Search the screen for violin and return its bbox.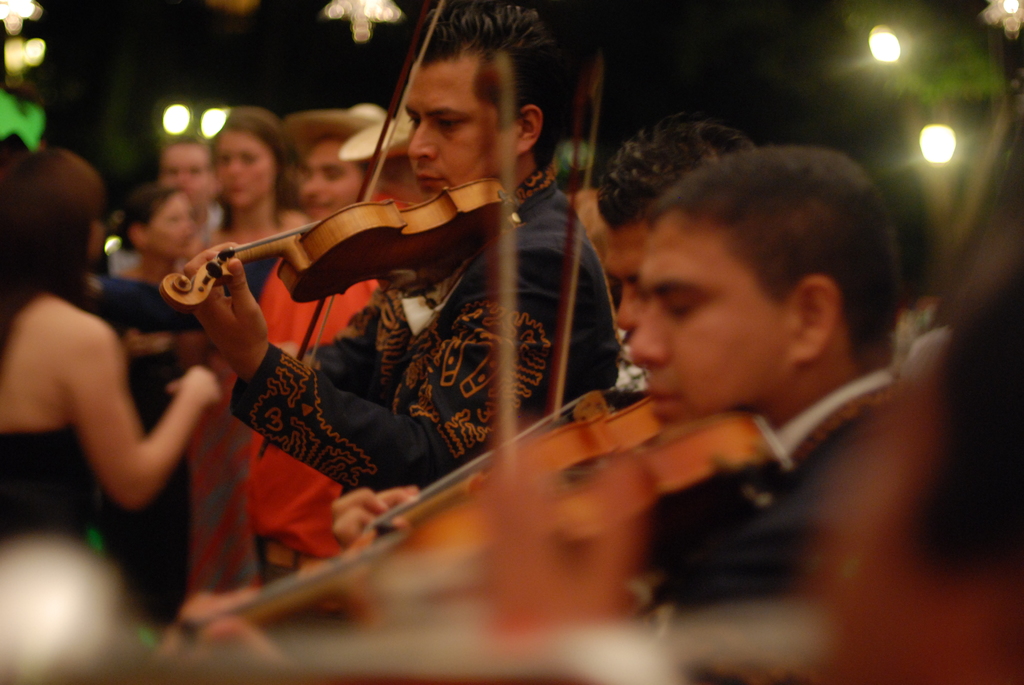
Found: pyautogui.locateOnScreen(373, 57, 672, 526).
